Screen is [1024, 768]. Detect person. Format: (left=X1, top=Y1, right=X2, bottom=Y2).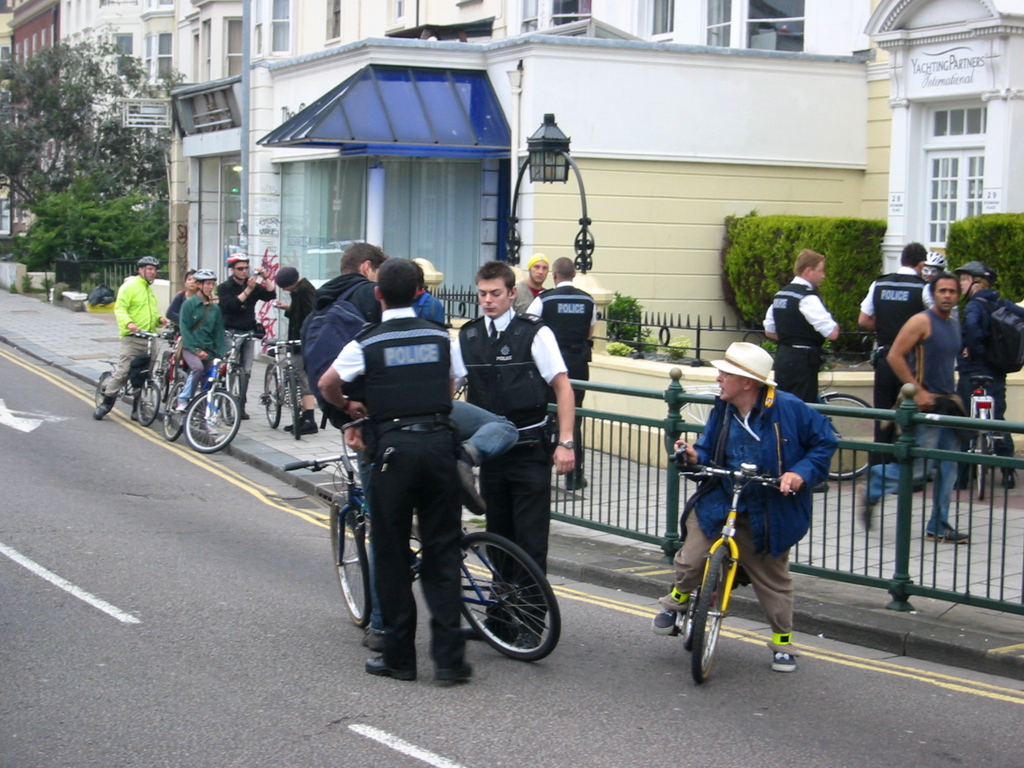
(left=449, top=254, right=575, bottom=656).
